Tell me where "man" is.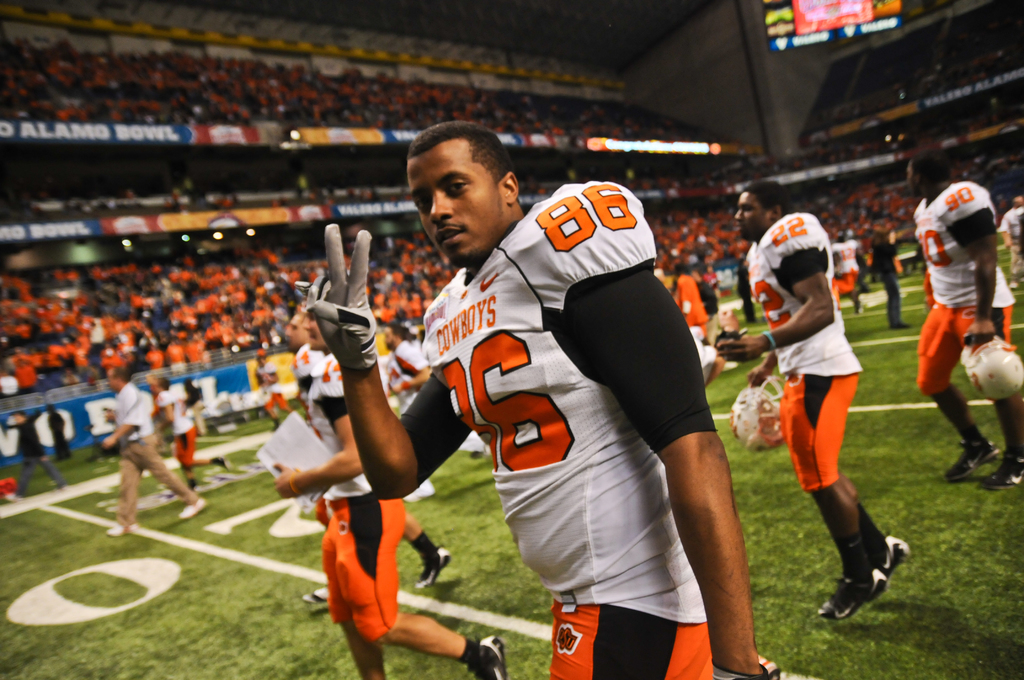
"man" is at crop(296, 123, 783, 679).
